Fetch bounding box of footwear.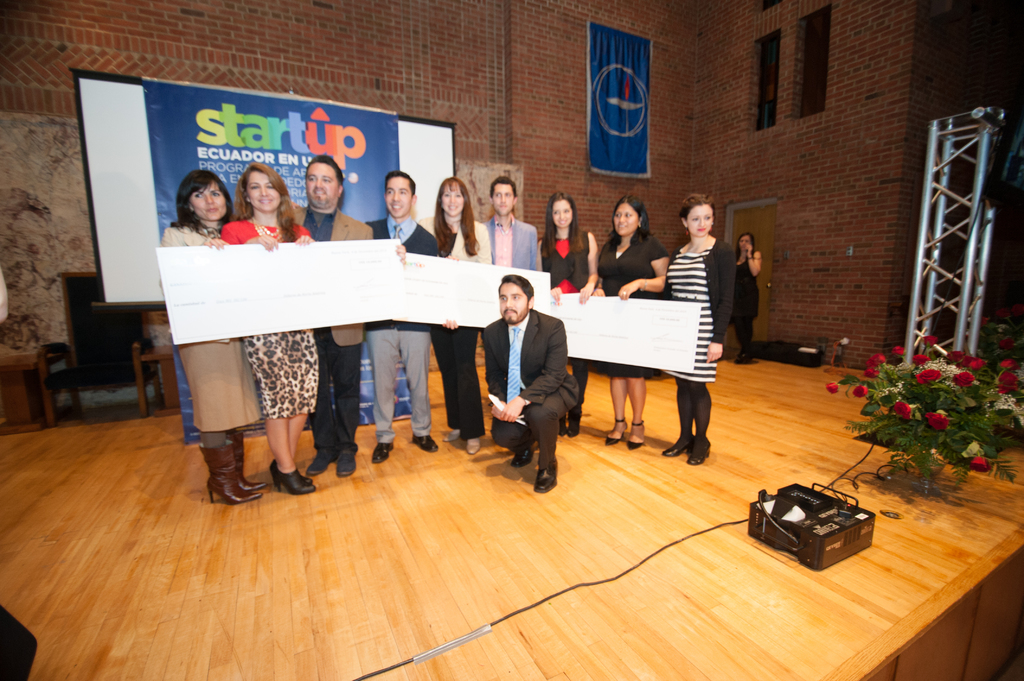
Bbox: 605, 419, 630, 444.
